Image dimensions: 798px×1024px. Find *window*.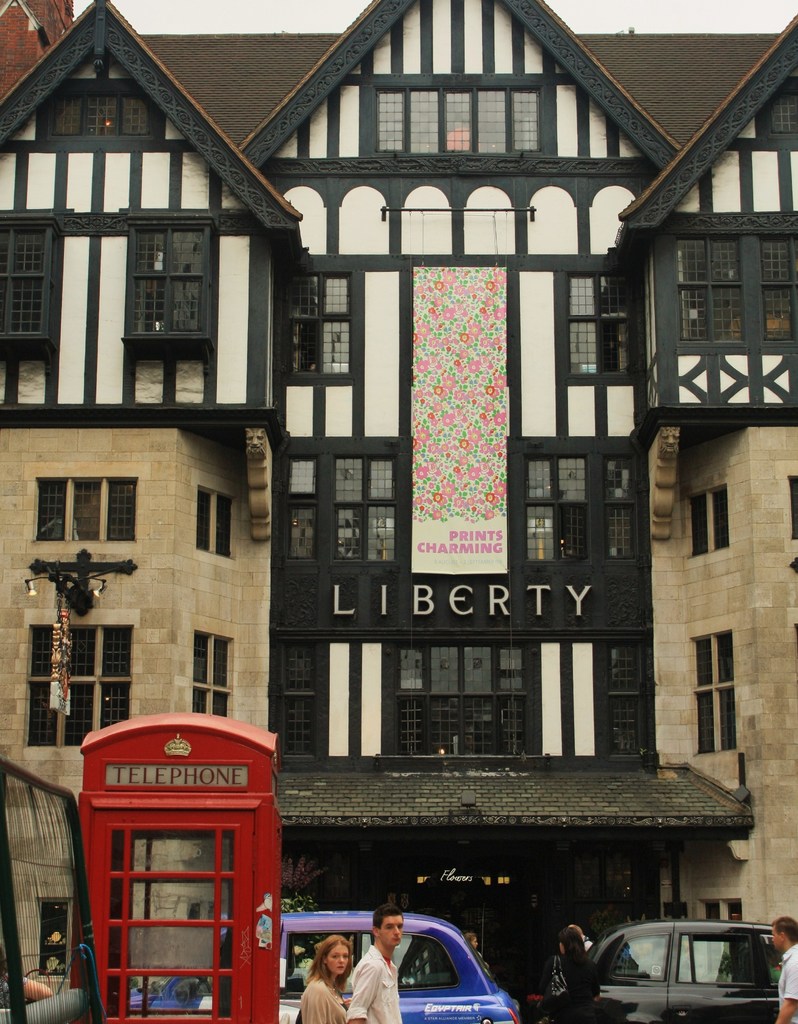
{"x1": 60, "y1": 99, "x2": 154, "y2": 135}.
